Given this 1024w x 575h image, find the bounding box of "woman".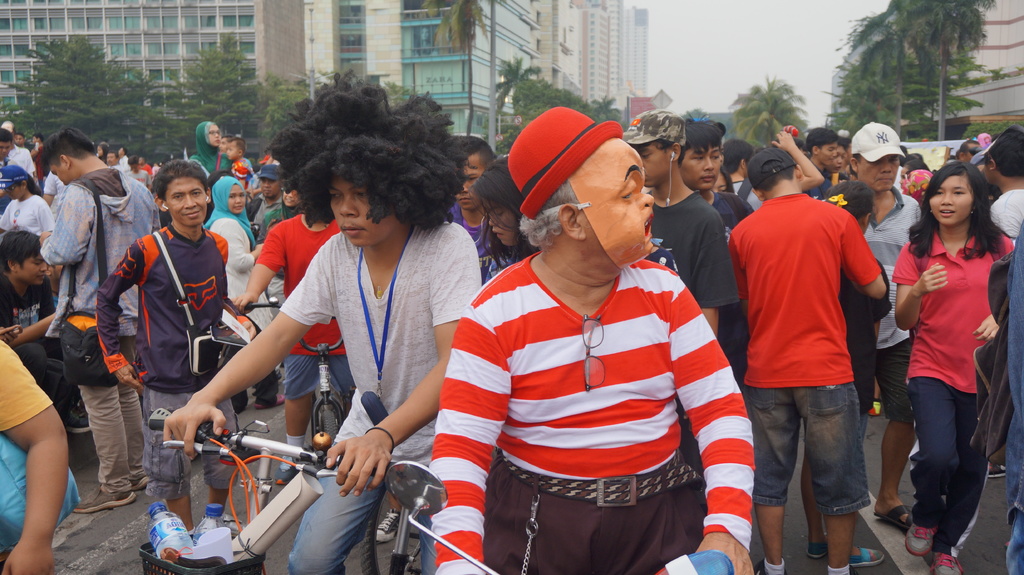
locate(900, 160, 929, 195).
